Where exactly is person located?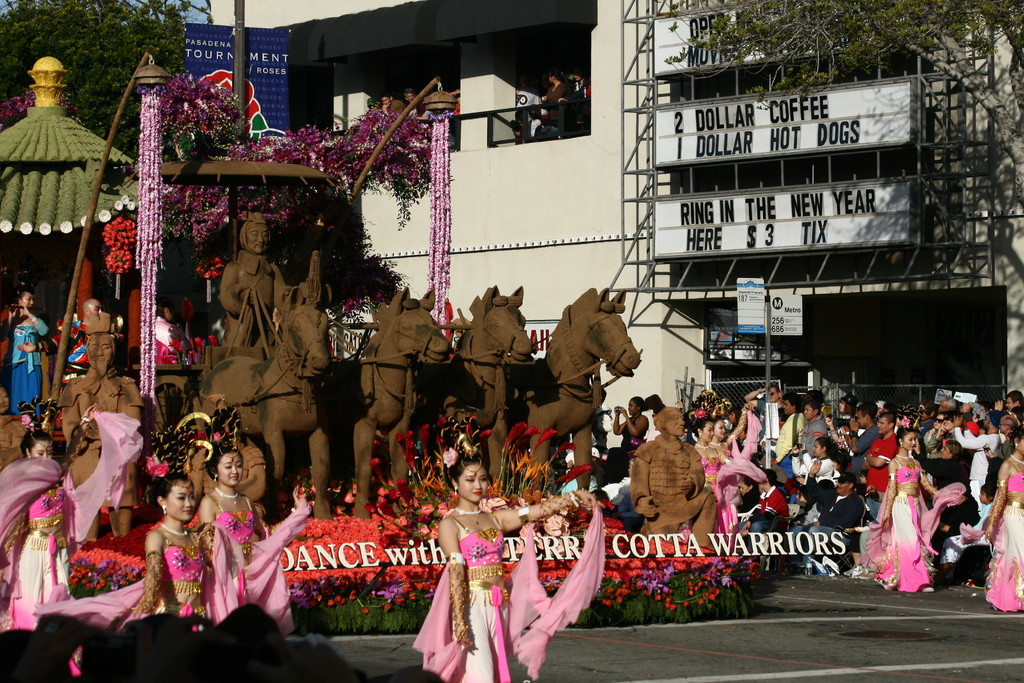
Its bounding box is rect(200, 444, 310, 642).
